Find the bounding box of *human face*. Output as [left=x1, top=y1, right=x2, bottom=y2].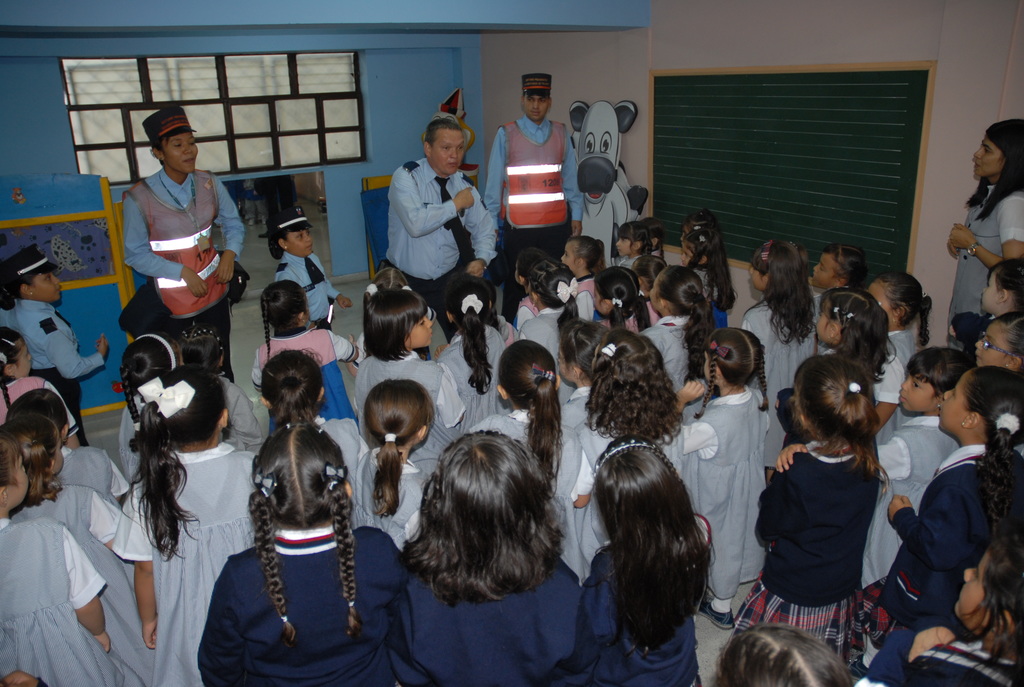
[left=524, top=91, right=548, bottom=118].
